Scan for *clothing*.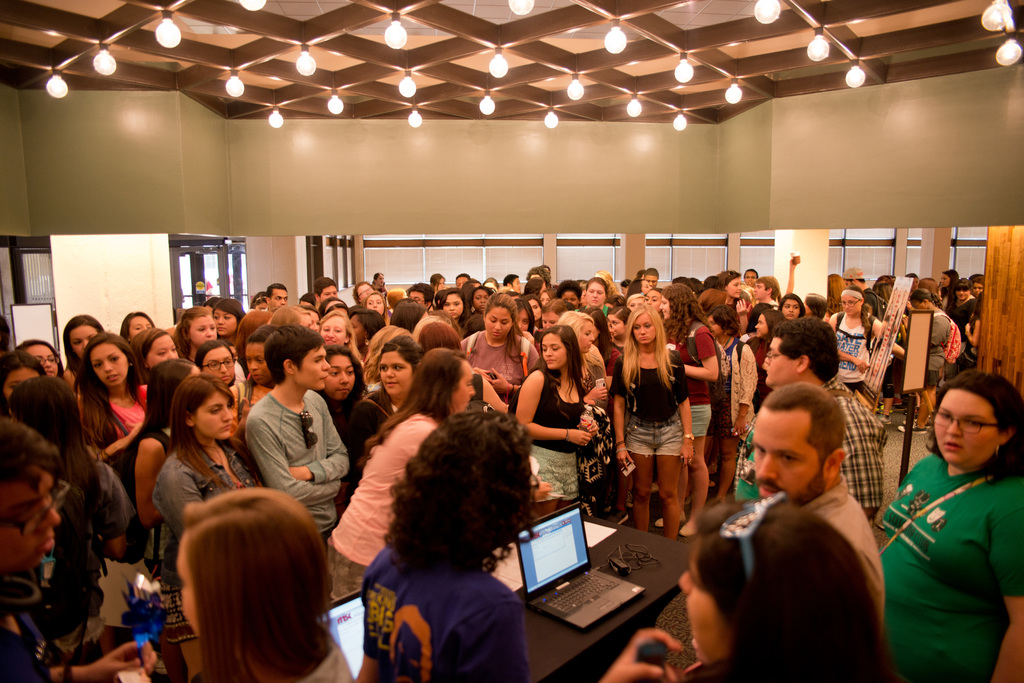
Scan result: {"left": 360, "top": 542, "right": 534, "bottom": 682}.
